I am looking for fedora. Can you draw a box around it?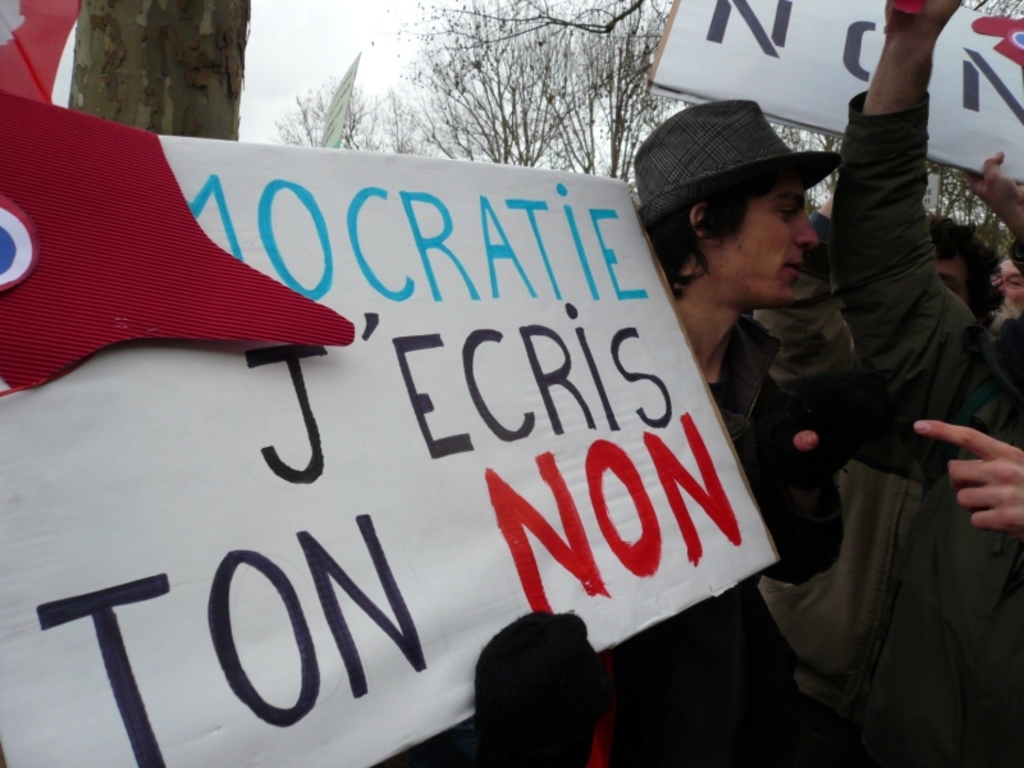
Sure, the bounding box is [x1=639, y1=97, x2=846, y2=225].
